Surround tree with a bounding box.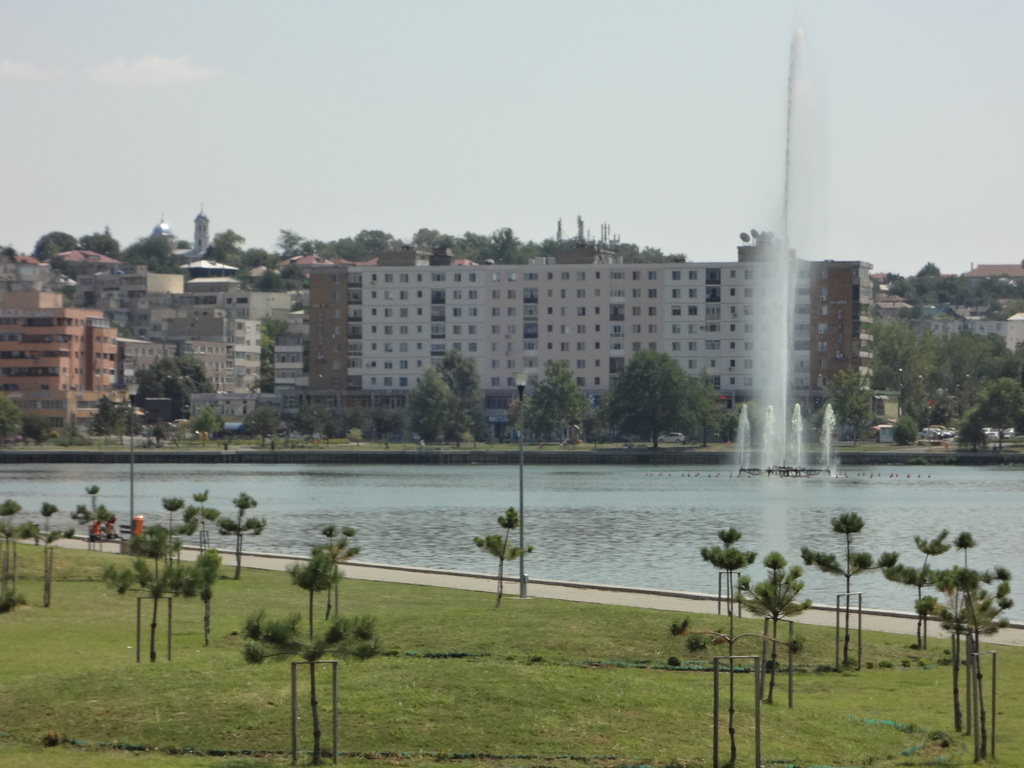
689, 394, 732, 443.
